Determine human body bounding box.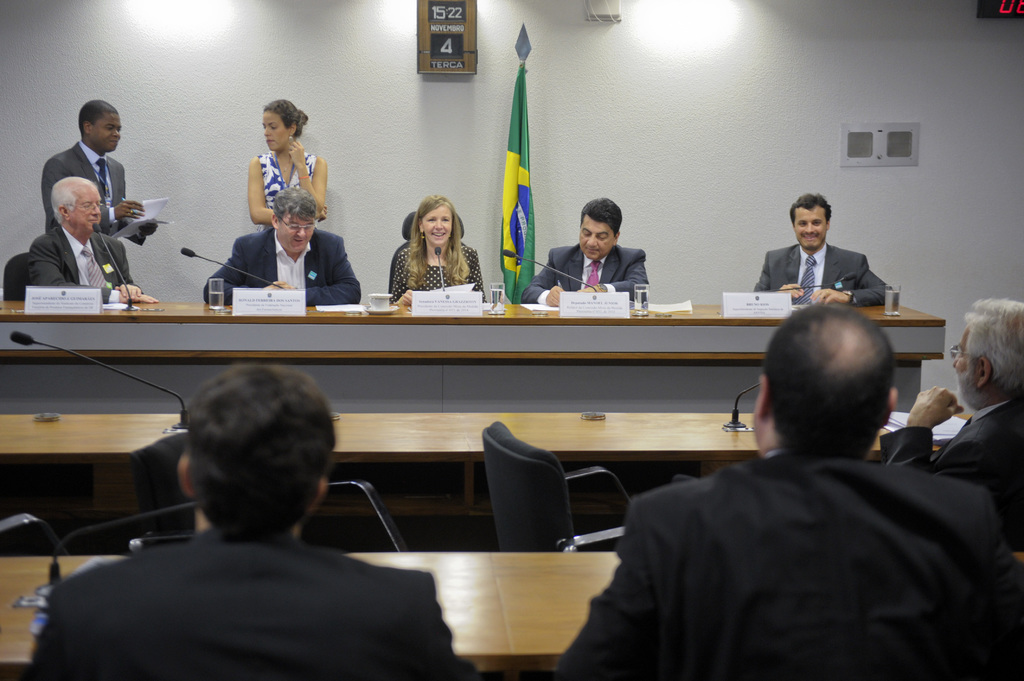
Determined: l=588, t=308, r=999, b=678.
